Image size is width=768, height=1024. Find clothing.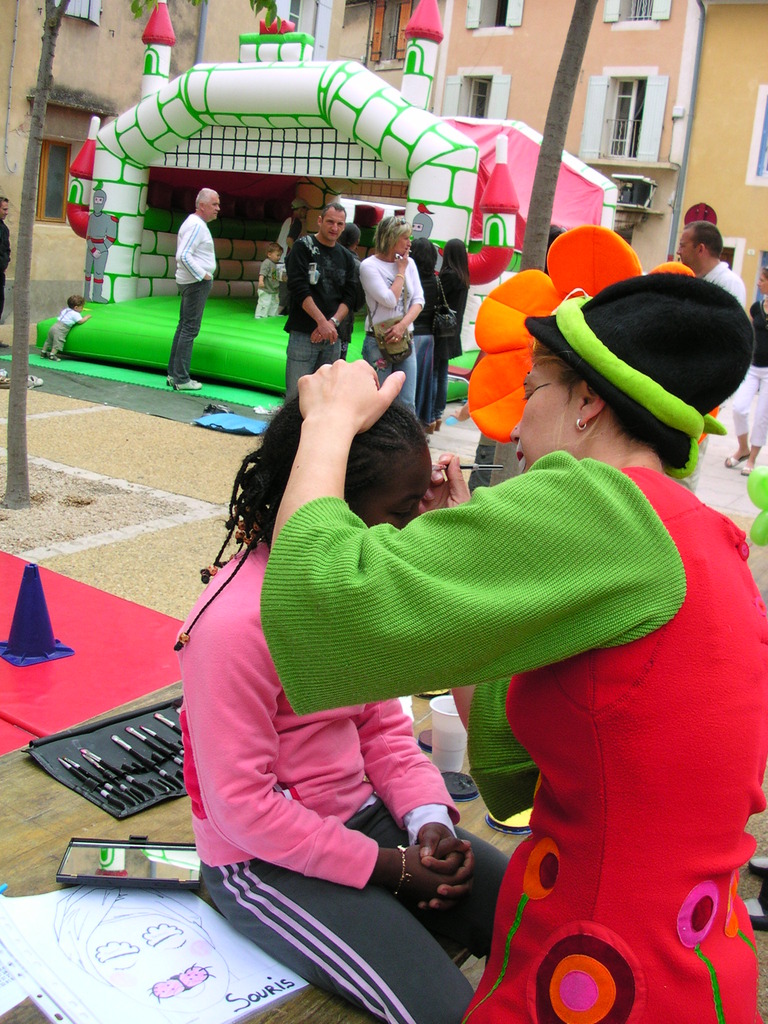
bbox=[0, 216, 10, 314].
